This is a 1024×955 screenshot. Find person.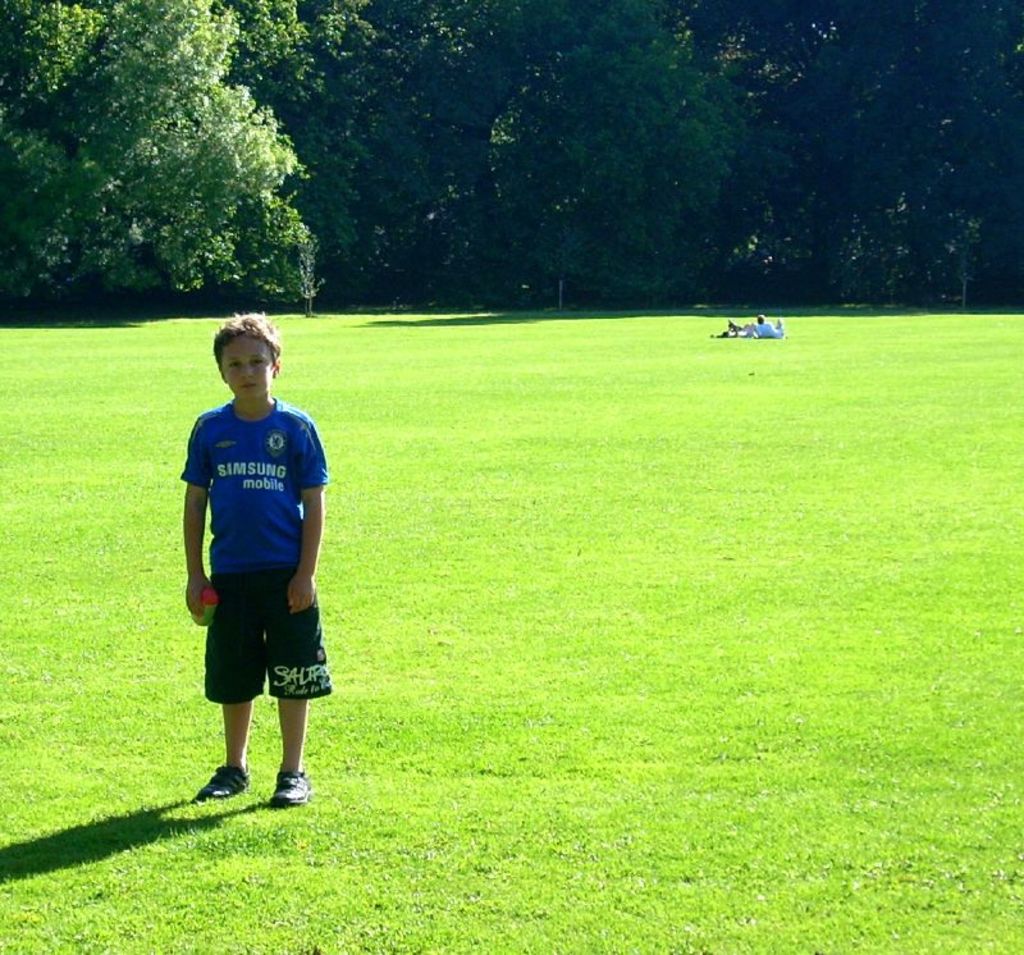
Bounding box: (x1=177, y1=297, x2=337, y2=828).
